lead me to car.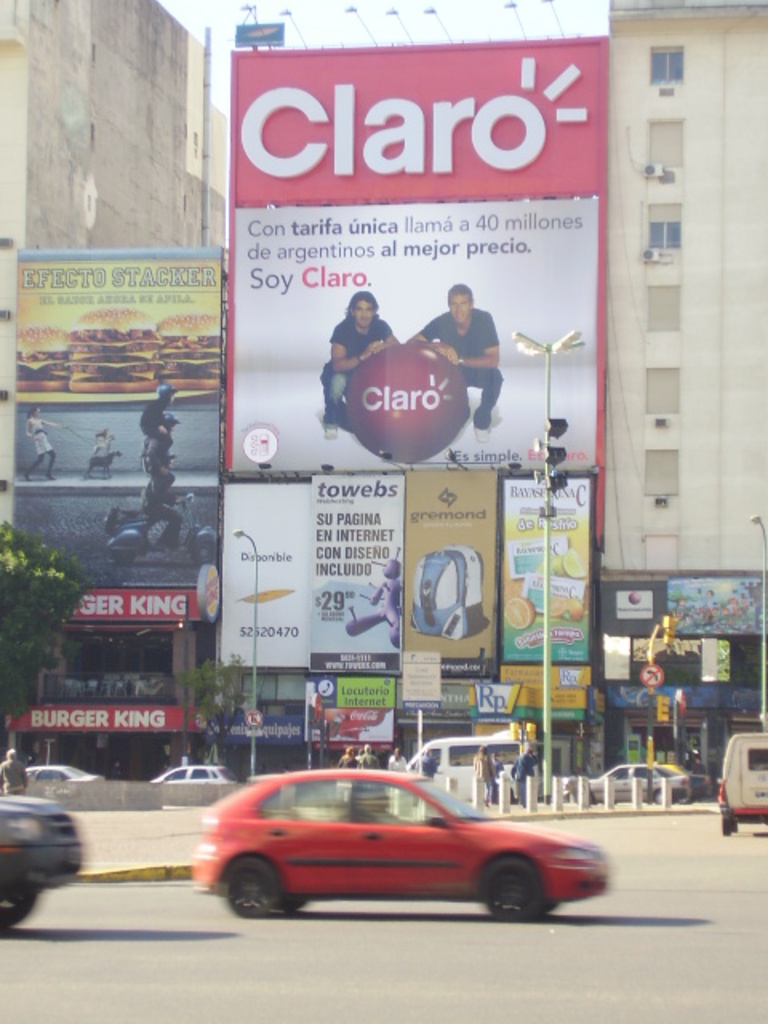
Lead to <box>187,763,606,917</box>.
